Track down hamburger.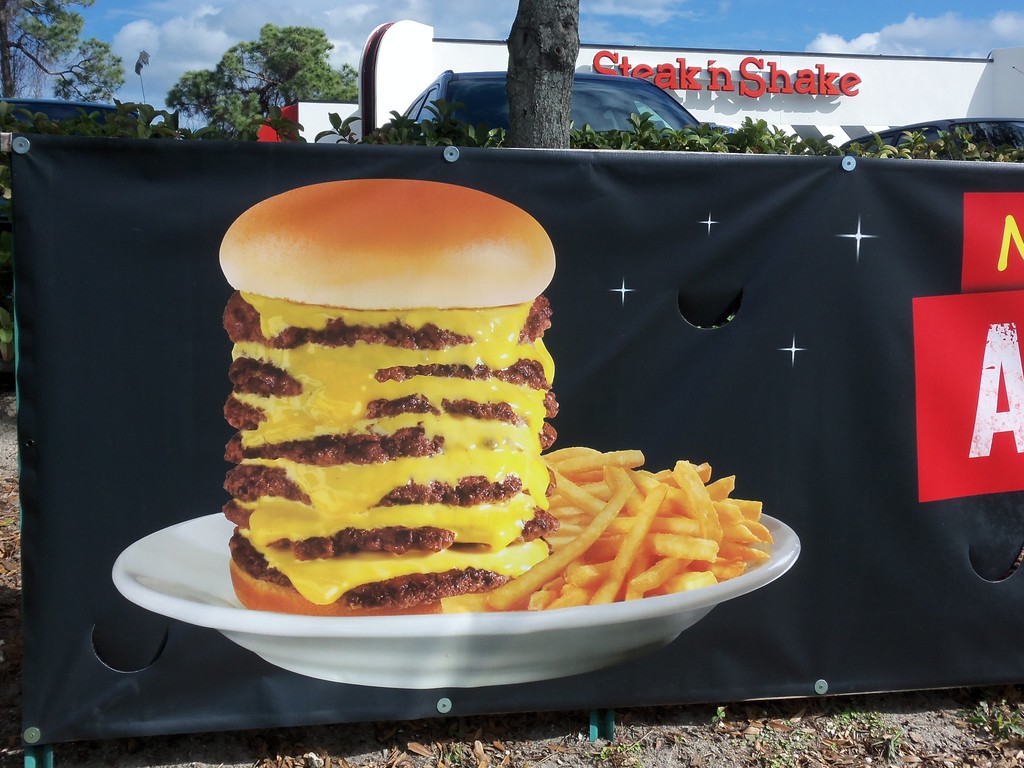
Tracked to region(222, 181, 556, 616).
